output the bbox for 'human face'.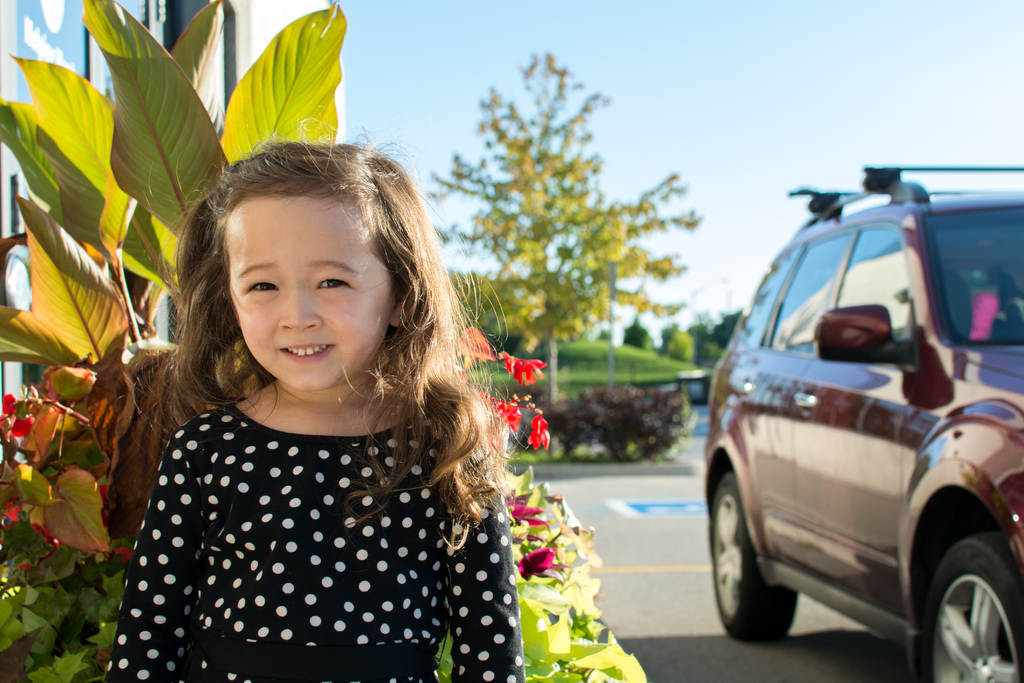
229,194,400,391.
